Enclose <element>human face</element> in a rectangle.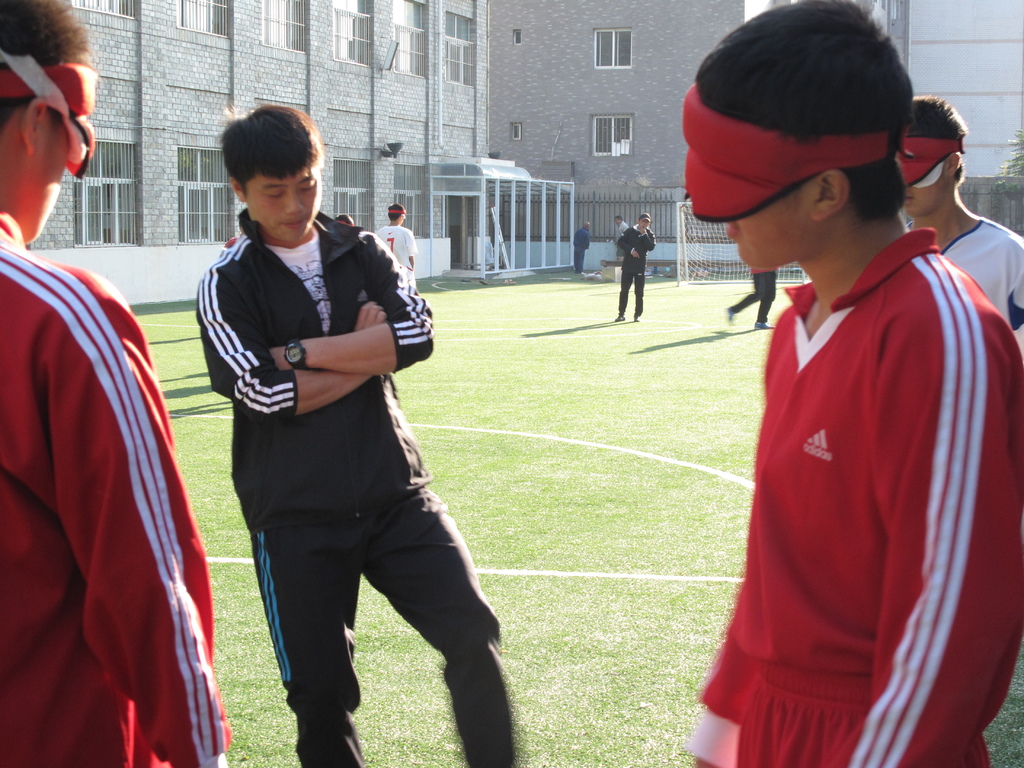
(x1=730, y1=179, x2=813, y2=275).
